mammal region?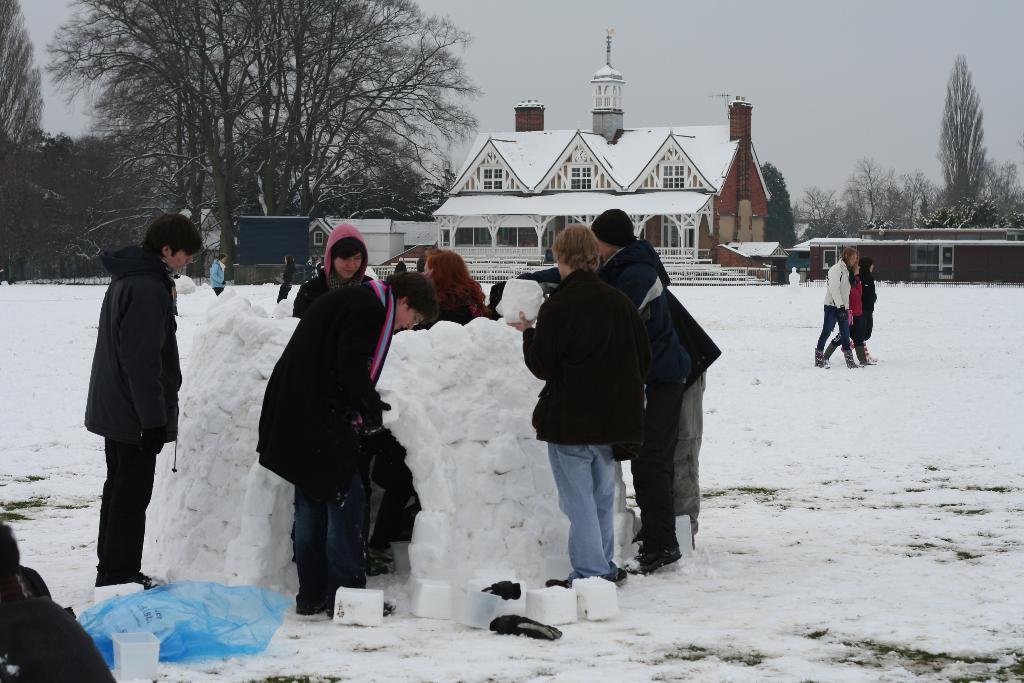
{"left": 504, "top": 226, "right": 651, "bottom": 587}
